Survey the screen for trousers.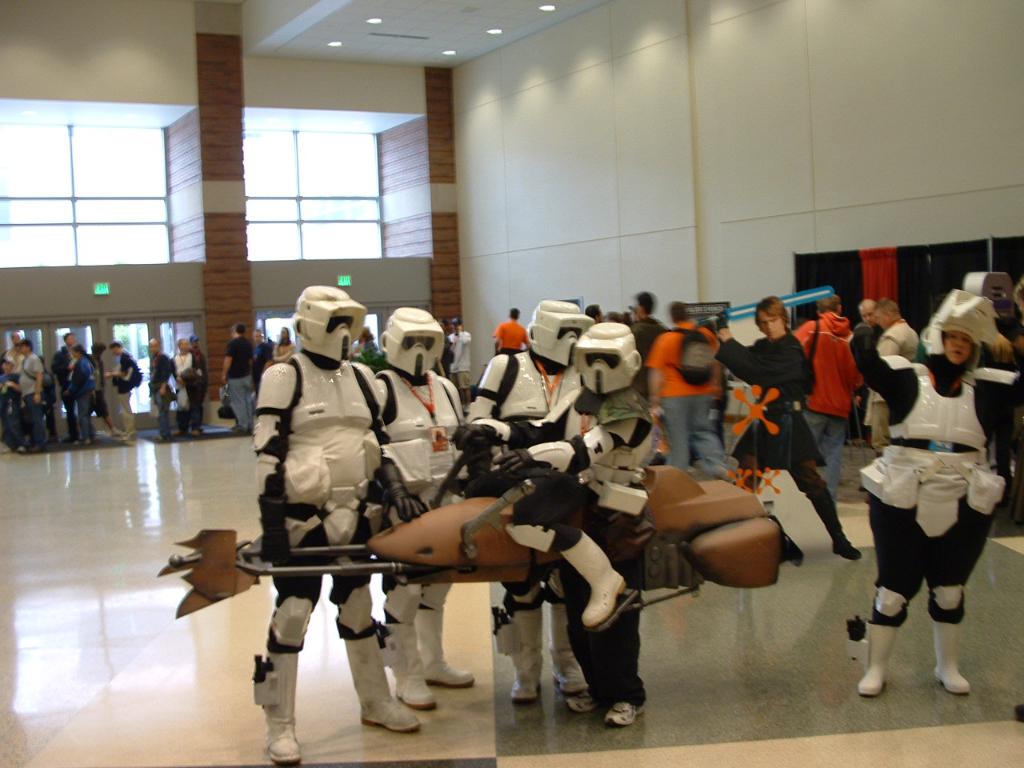
Survey found: <bbox>173, 390, 188, 430</bbox>.
